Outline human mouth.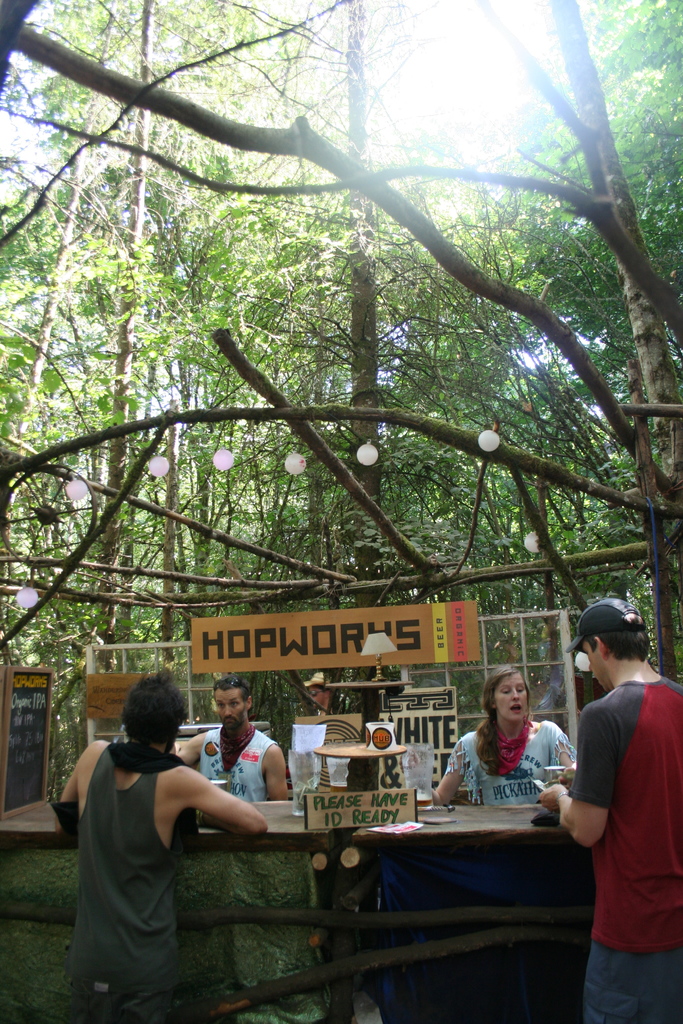
Outline: (x1=220, y1=719, x2=235, y2=722).
